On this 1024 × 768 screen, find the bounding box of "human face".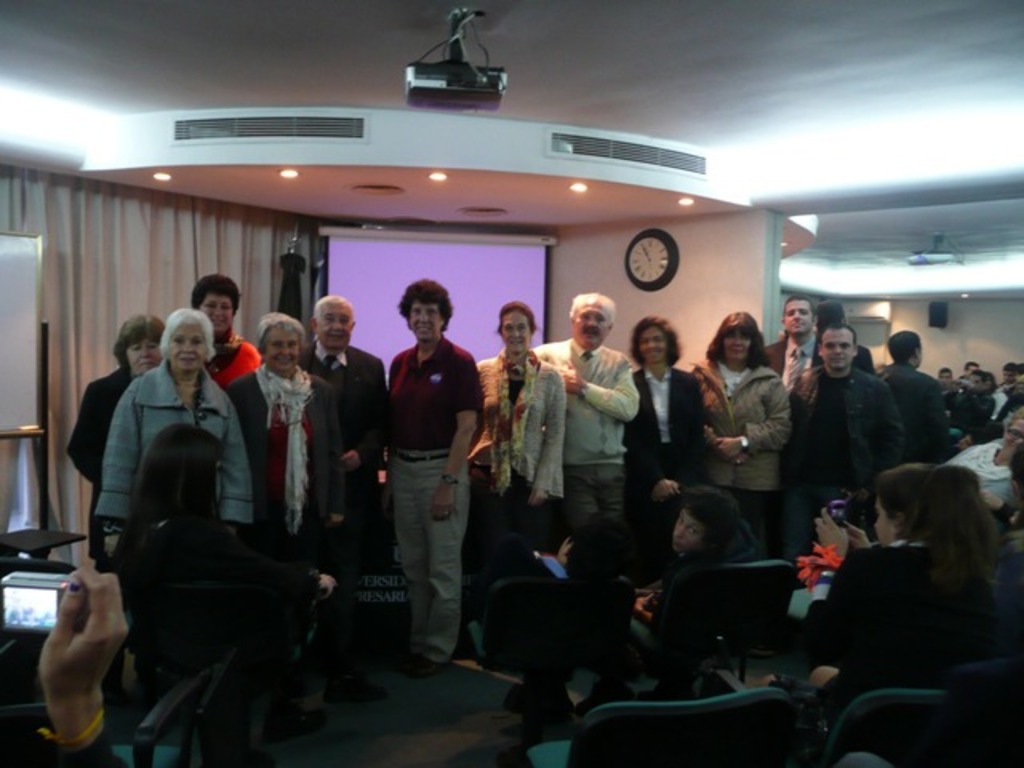
Bounding box: {"x1": 406, "y1": 306, "x2": 445, "y2": 334}.
